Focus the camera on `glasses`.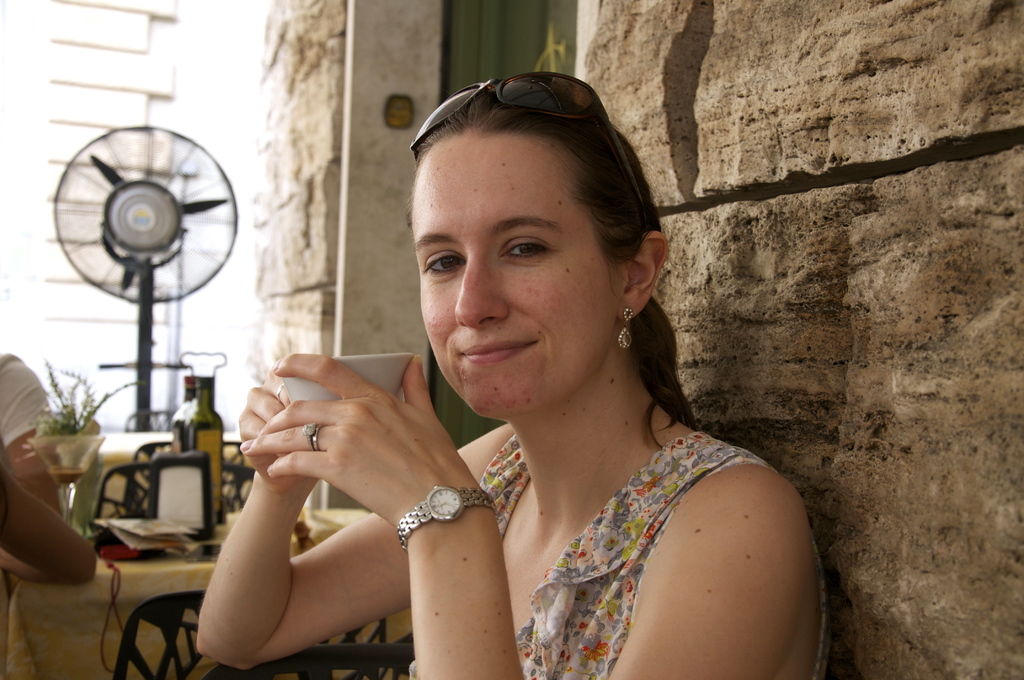
Focus region: <region>408, 74, 654, 227</region>.
